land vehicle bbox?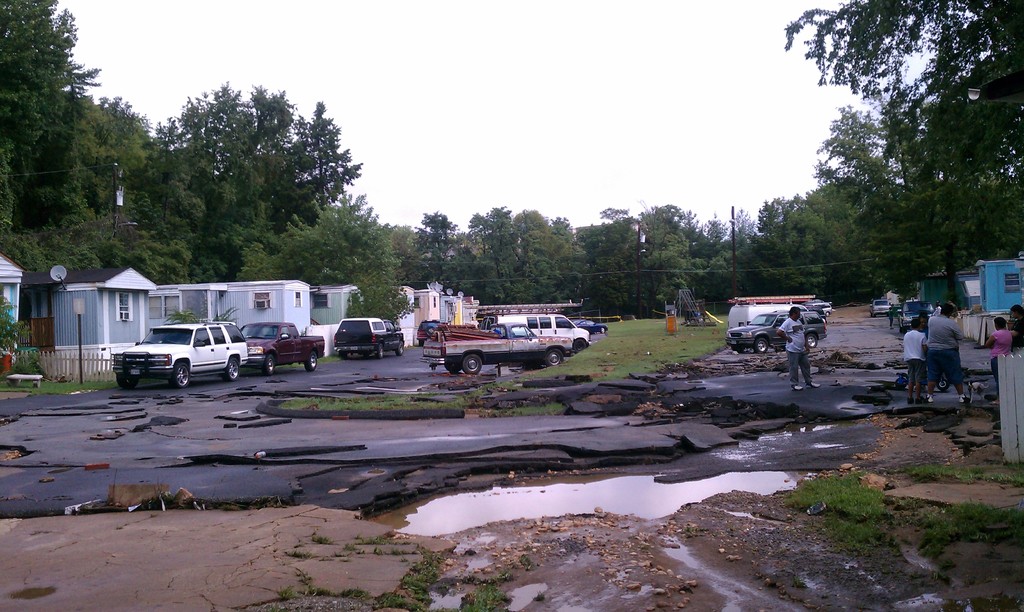
570/318/611/336
